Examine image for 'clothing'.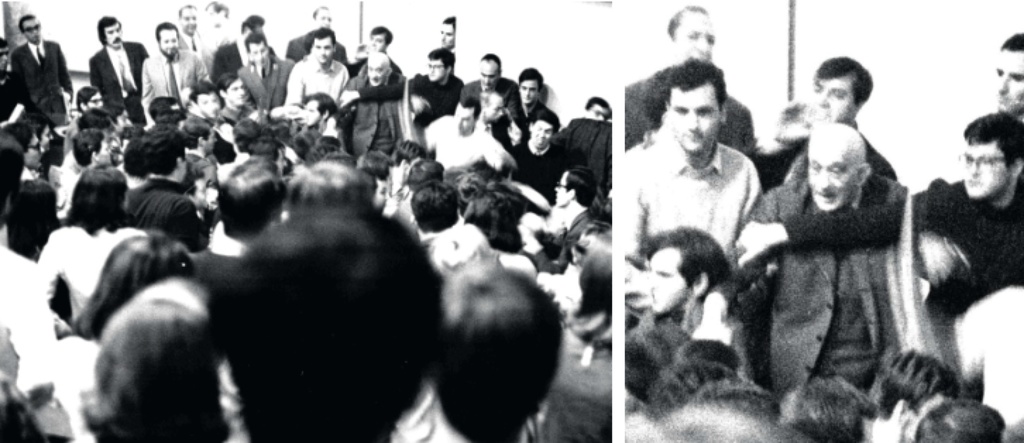
Examination result: (left=913, top=176, right=1023, bottom=322).
